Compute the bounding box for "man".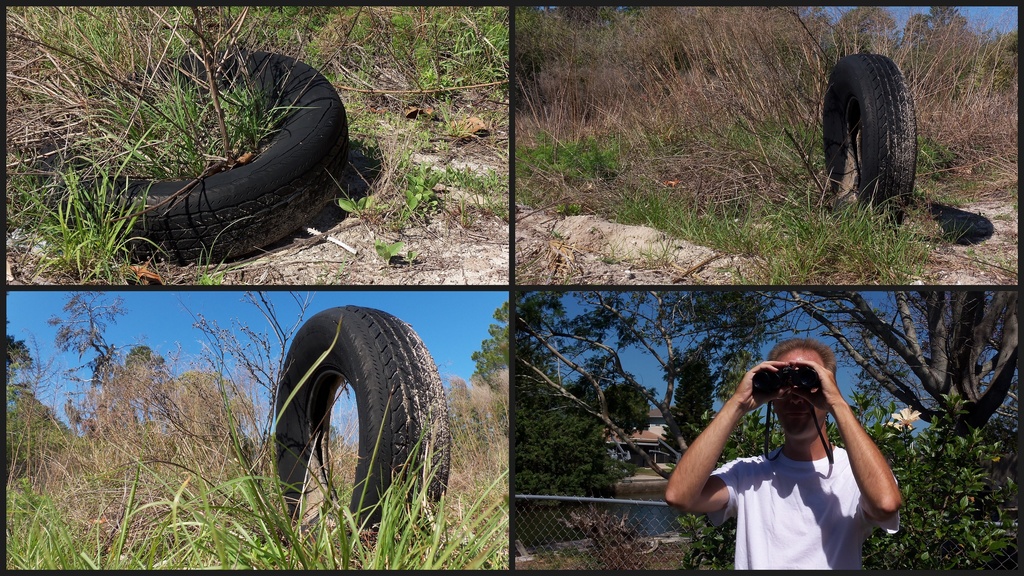
Rect(675, 332, 884, 559).
